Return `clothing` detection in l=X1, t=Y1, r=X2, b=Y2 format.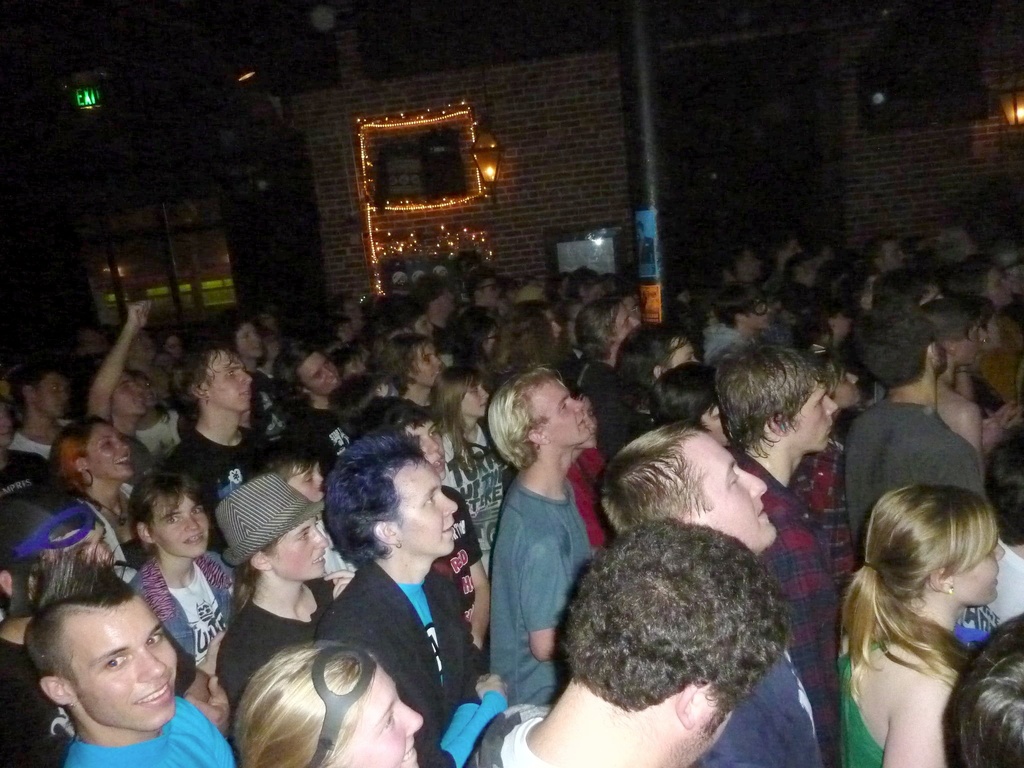
l=296, t=412, r=351, b=479.
